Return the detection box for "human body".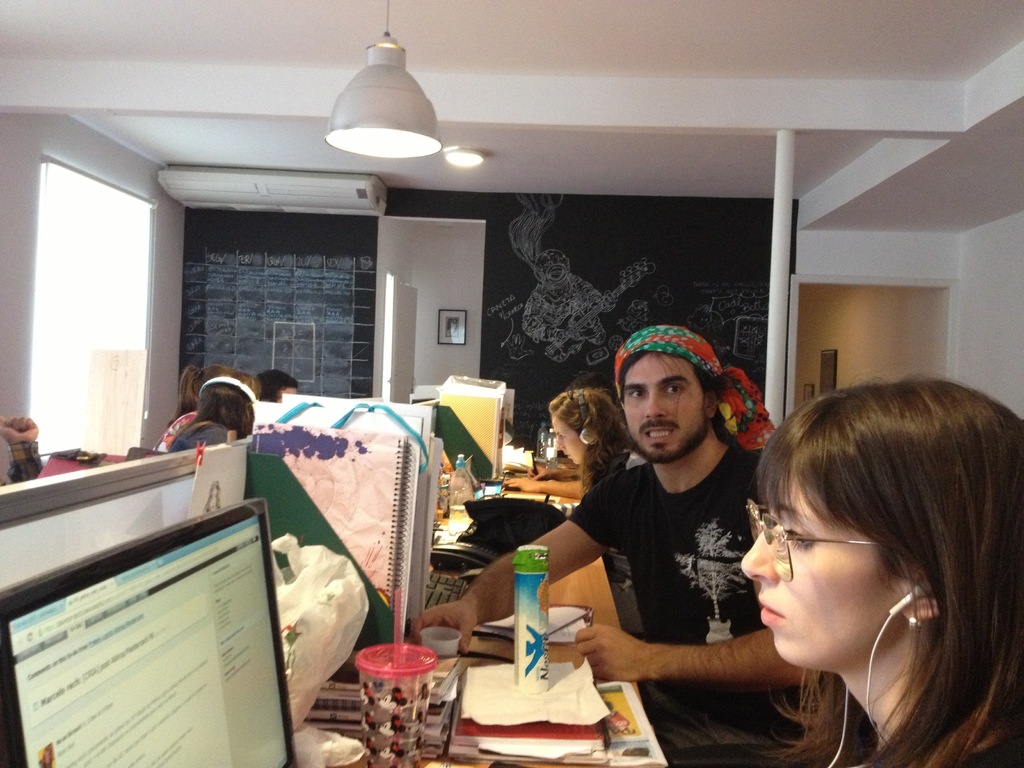
select_region(746, 374, 1023, 767).
